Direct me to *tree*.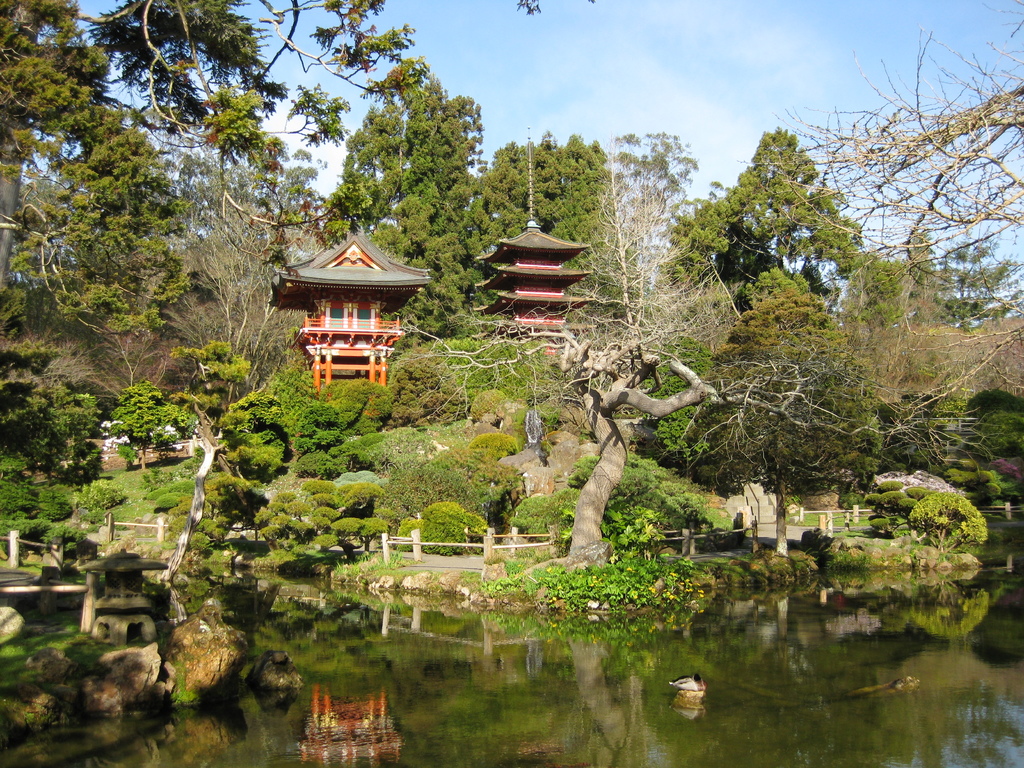
Direction: [461,142,598,273].
